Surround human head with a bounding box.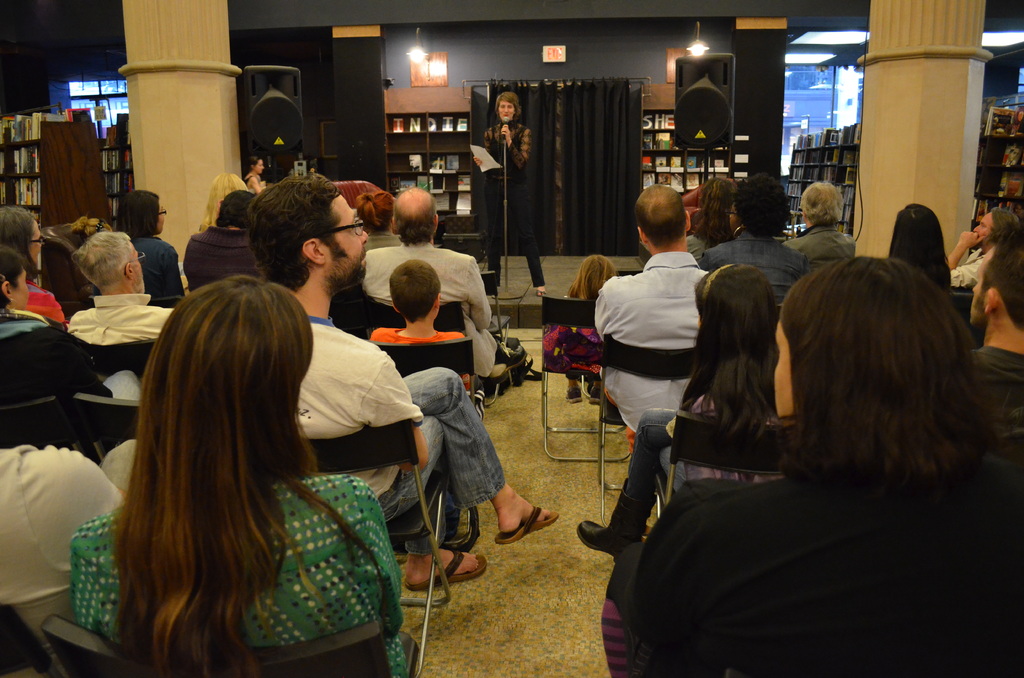
145 273 317 478.
